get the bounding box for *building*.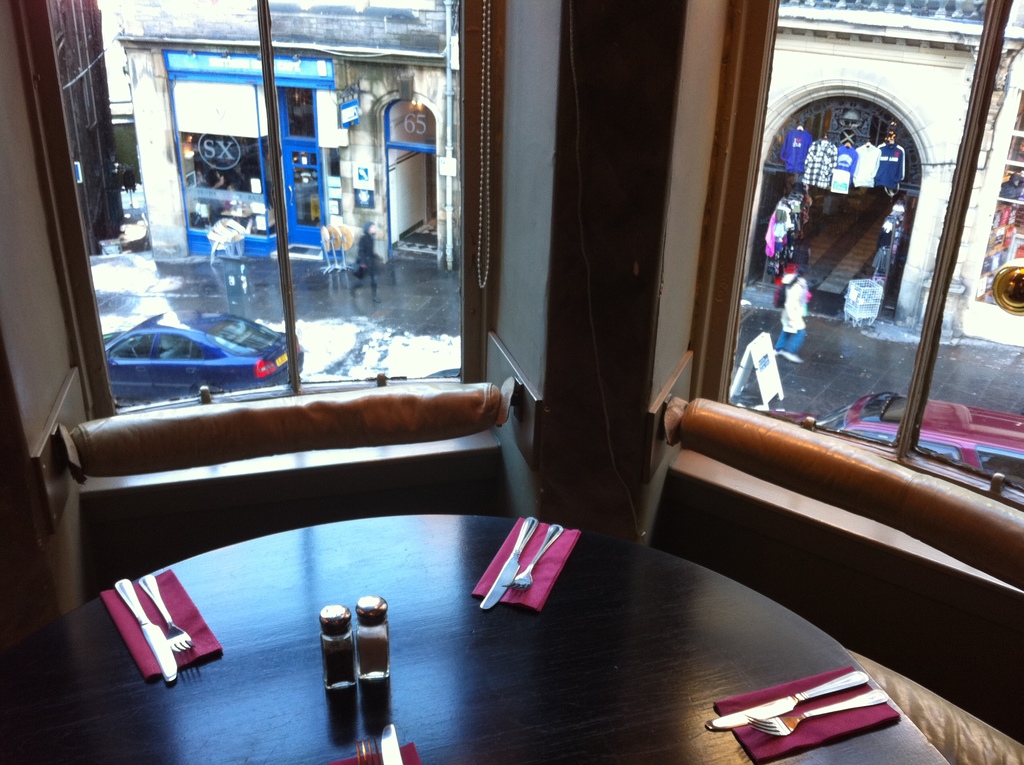
x1=118 y1=2 x2=460 y2=257.
